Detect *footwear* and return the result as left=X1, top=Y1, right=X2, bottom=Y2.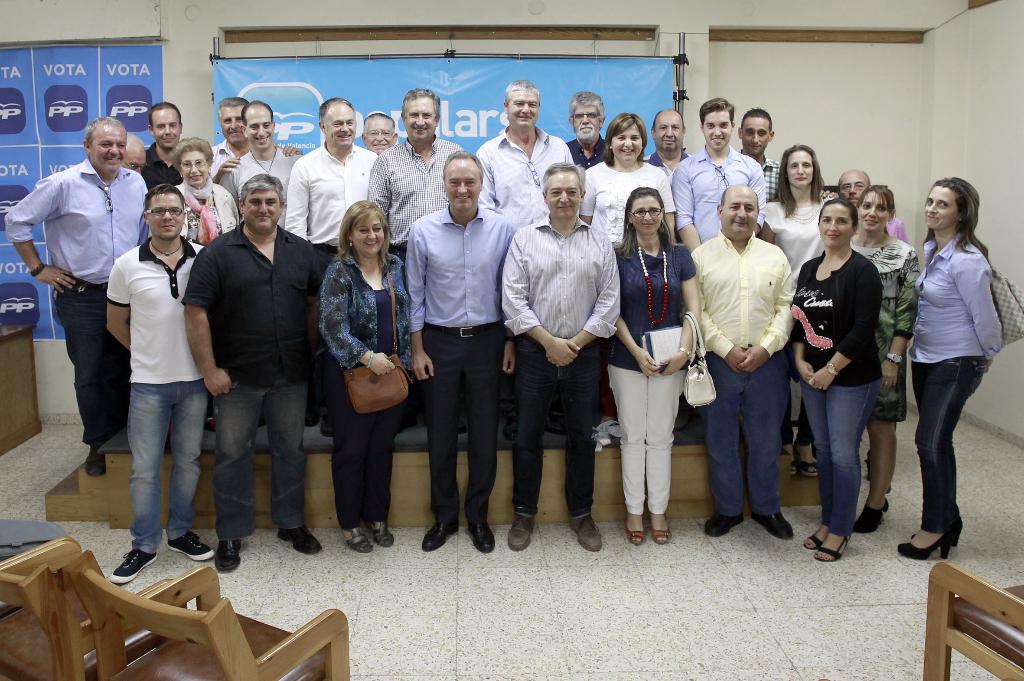
left=754, top=512, right=792, bottom=541.
